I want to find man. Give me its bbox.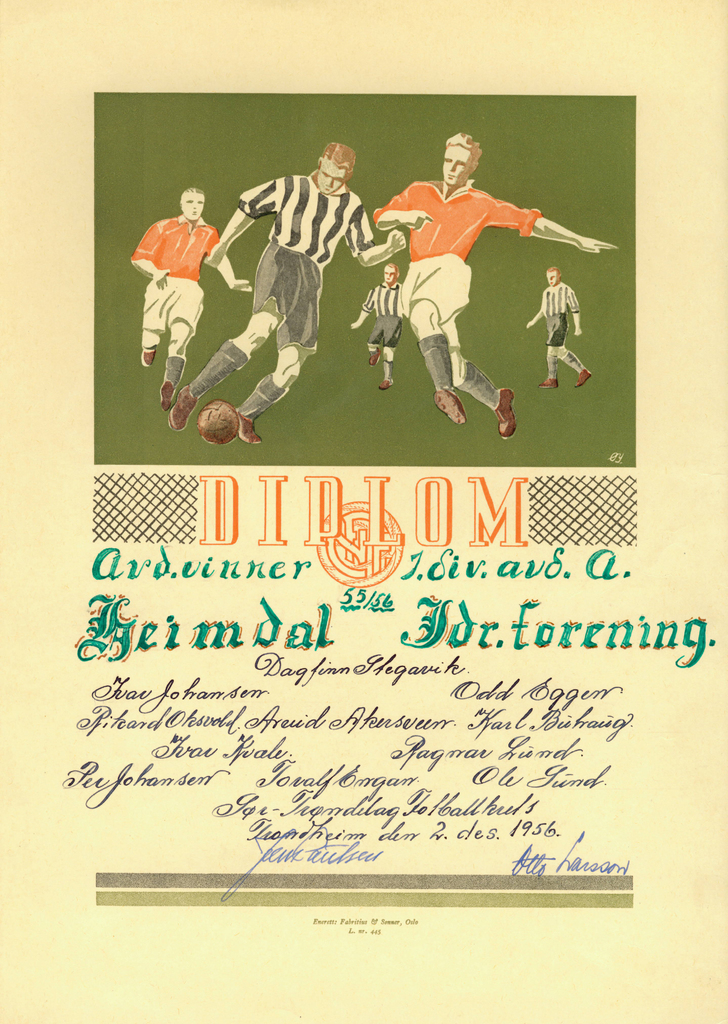
{"x1": 123, "y1": 181, "x2": 255, "y2": 415}.
